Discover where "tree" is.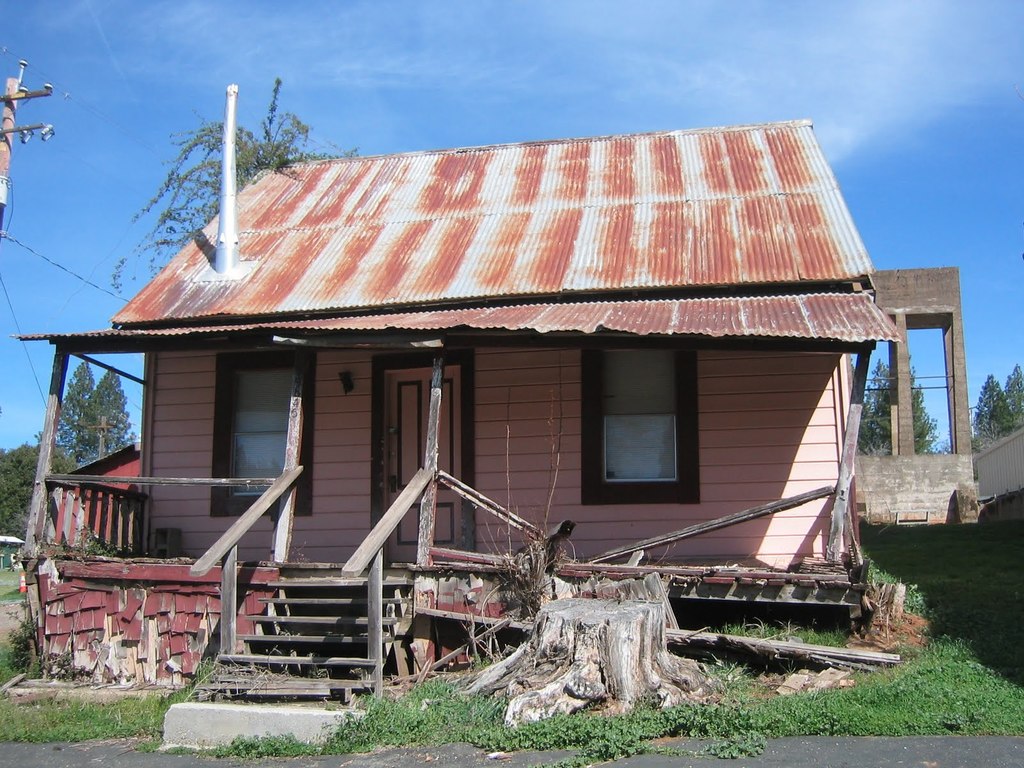
Discovered at bbox=(113, 66, 360, 285).
